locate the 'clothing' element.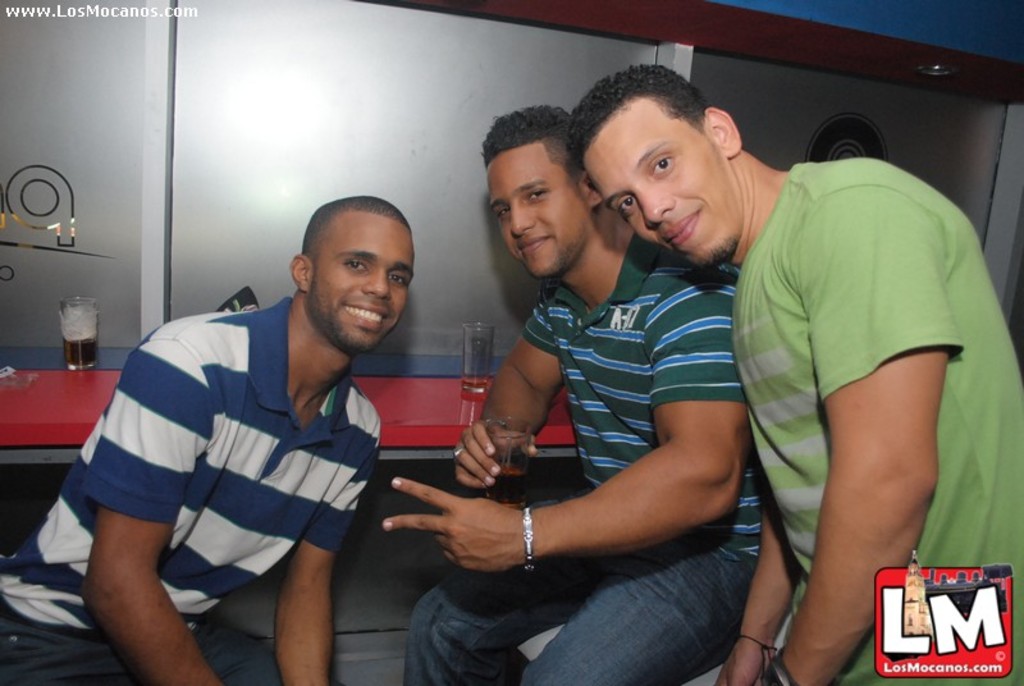
Element bbox: {"left": 461, "top": 177, "right": 748, "bottom": 644}.
